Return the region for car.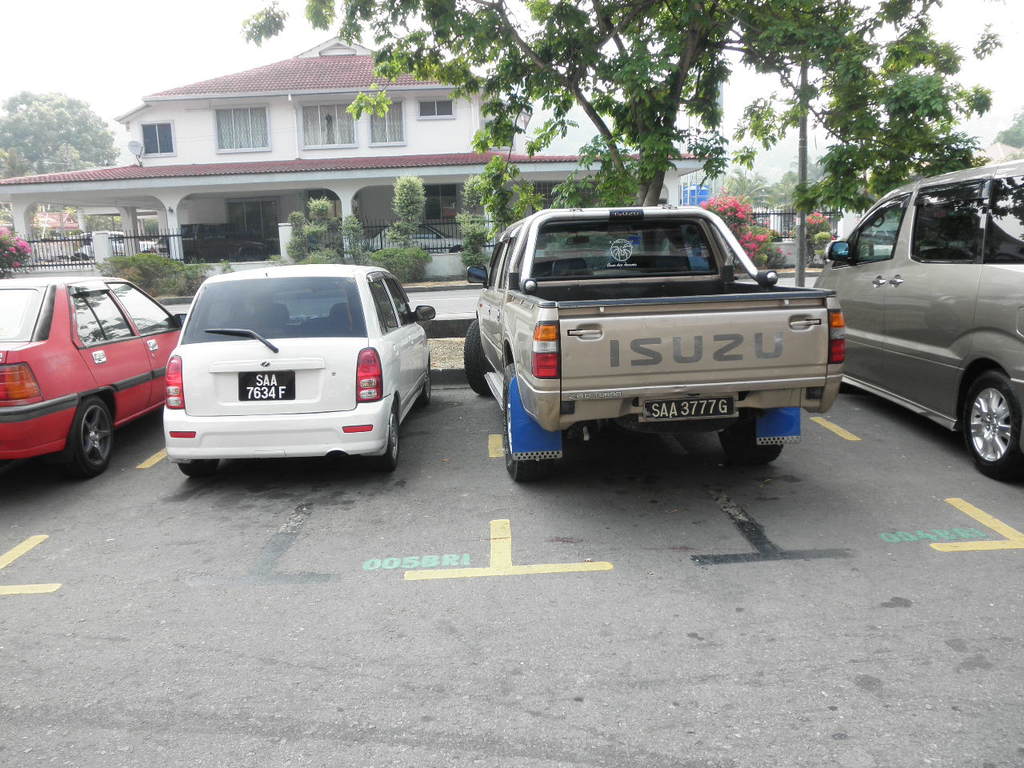
box=[806, 151, 1023, 479].
